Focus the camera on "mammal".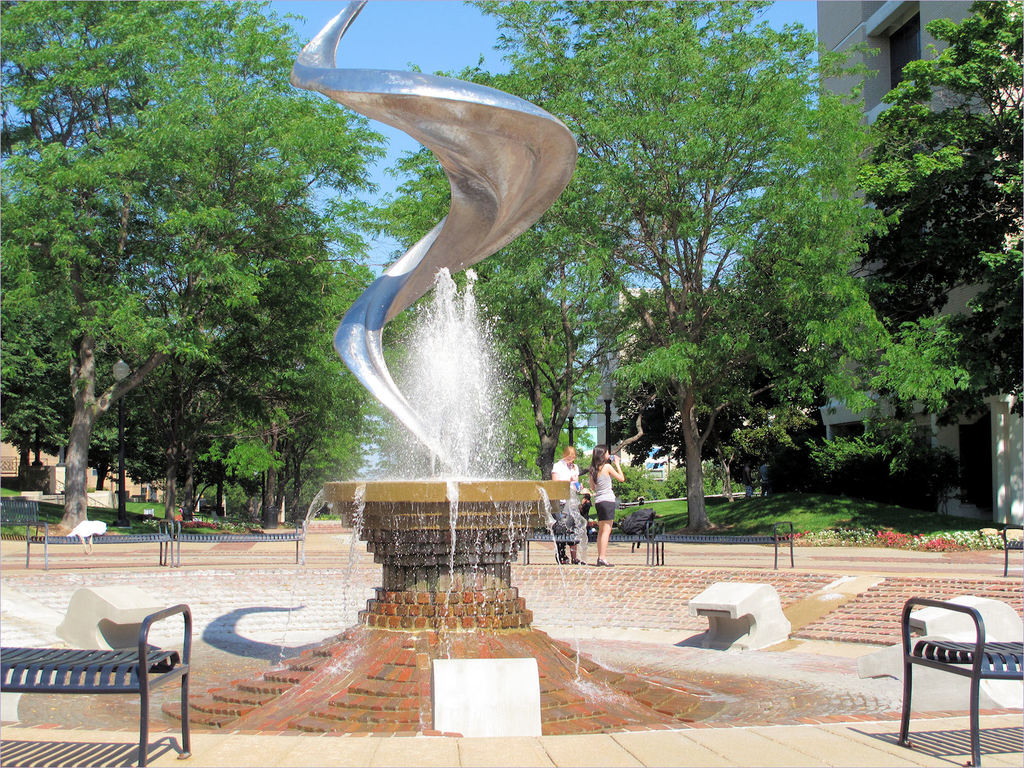
Focus region: crop(578, 437, 625, 572).
